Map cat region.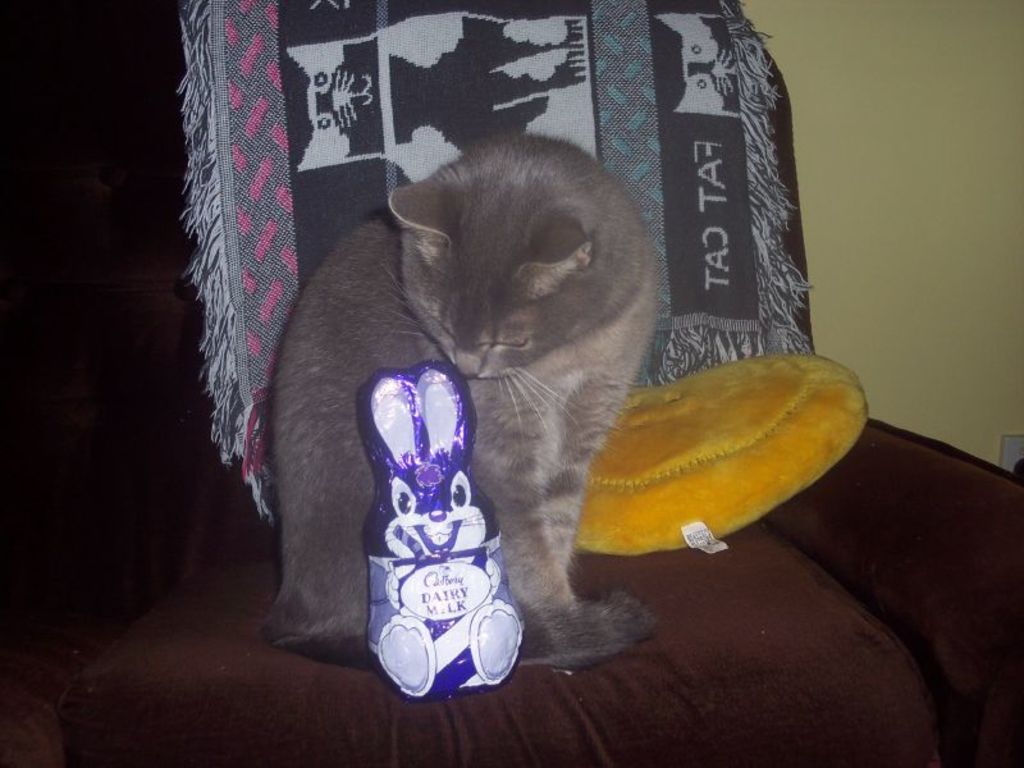
Mapped to (357,365,529,710).
